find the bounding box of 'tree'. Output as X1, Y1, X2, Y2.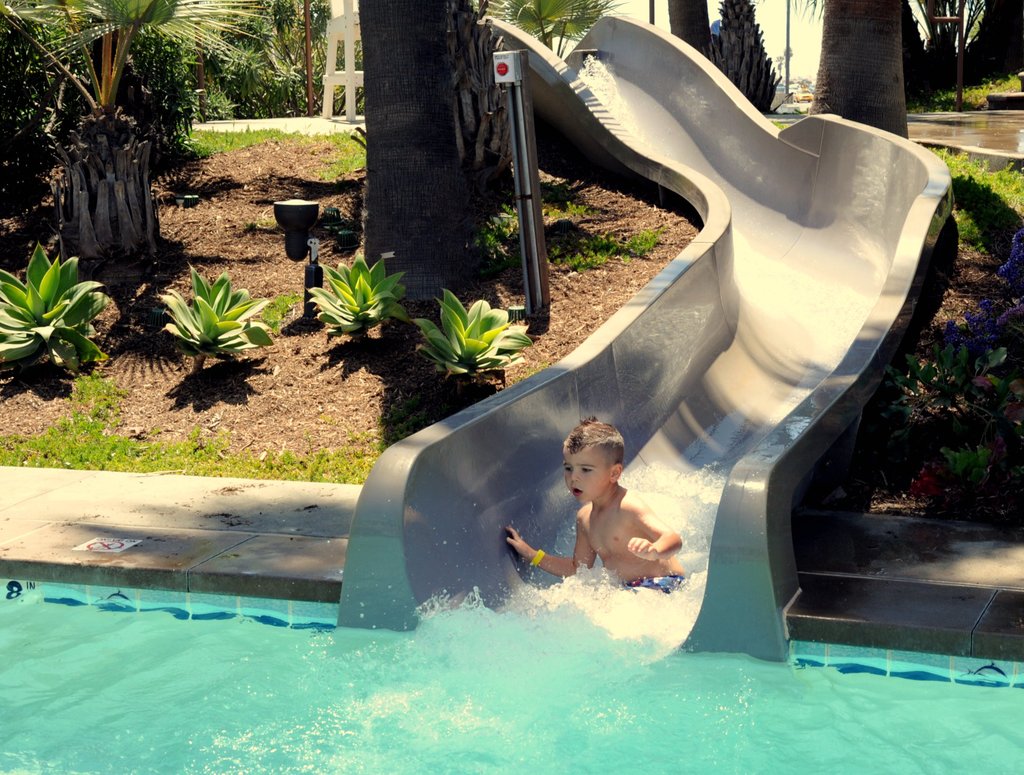
0, 0, 369, 267.
